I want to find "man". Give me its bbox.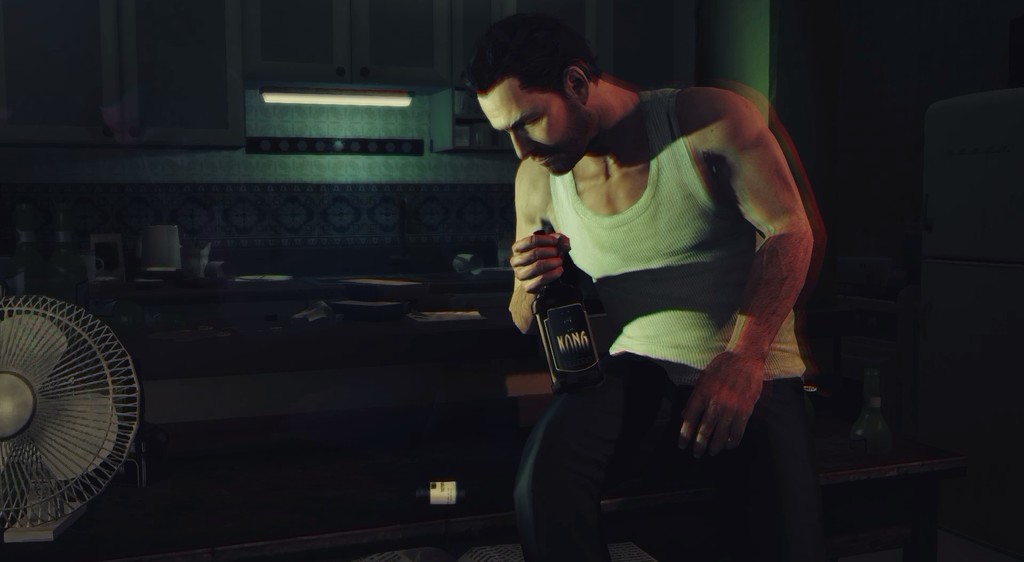
[x1=427, y1=40, x2=848, y2=536].
